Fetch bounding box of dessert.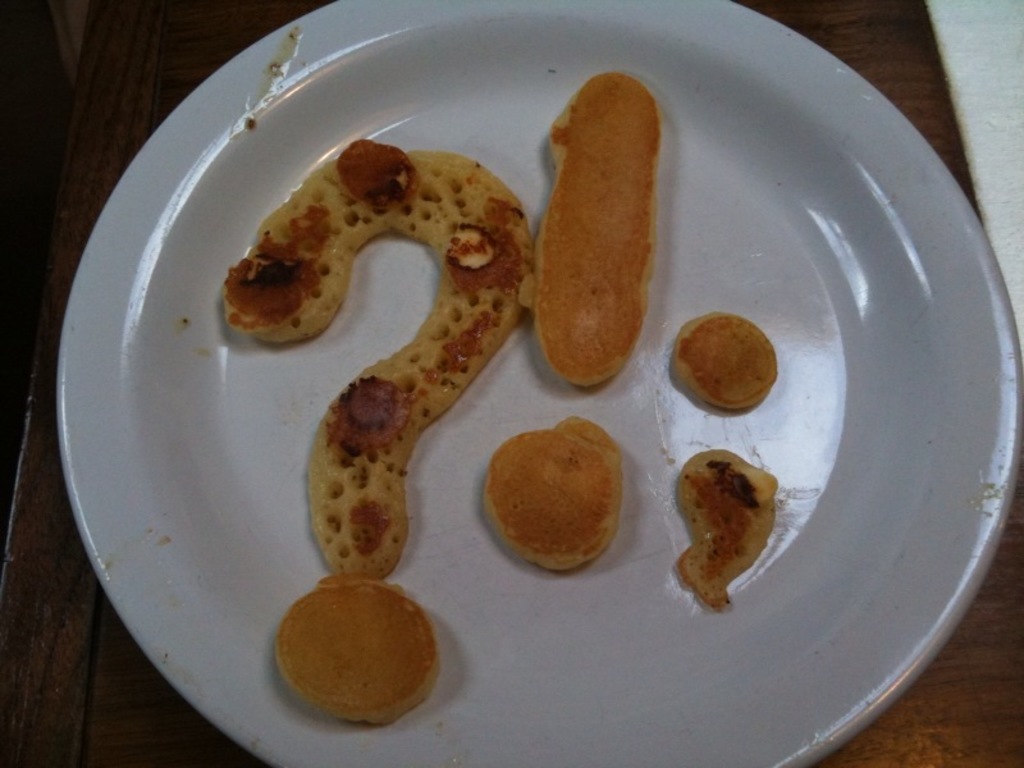
Bbox: (526, 67, 659, 389).
